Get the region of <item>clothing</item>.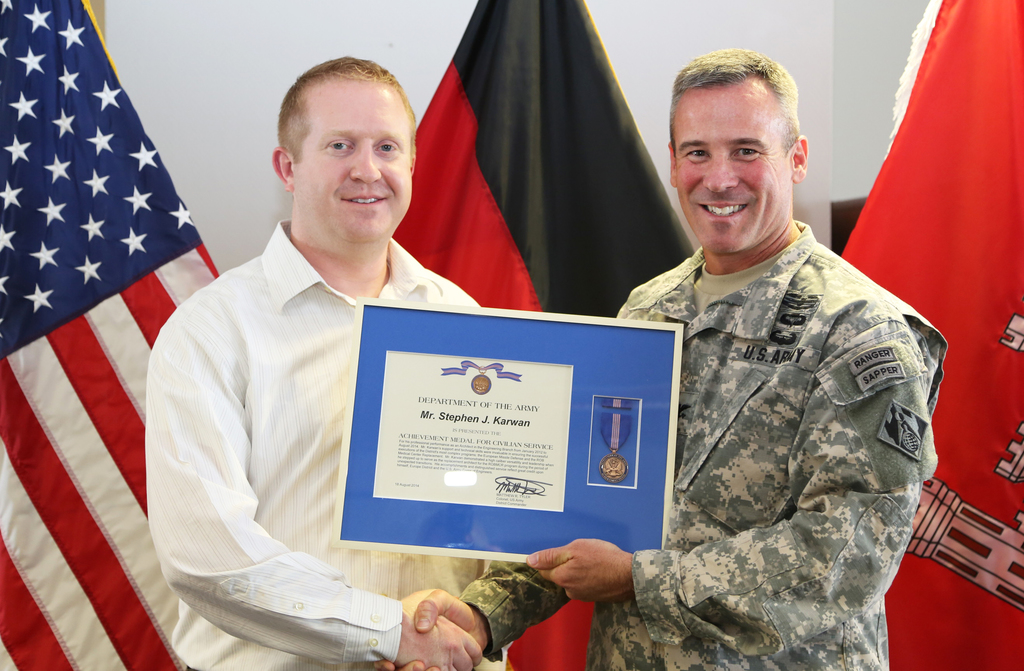
<box>145,218,516,670</box>.
